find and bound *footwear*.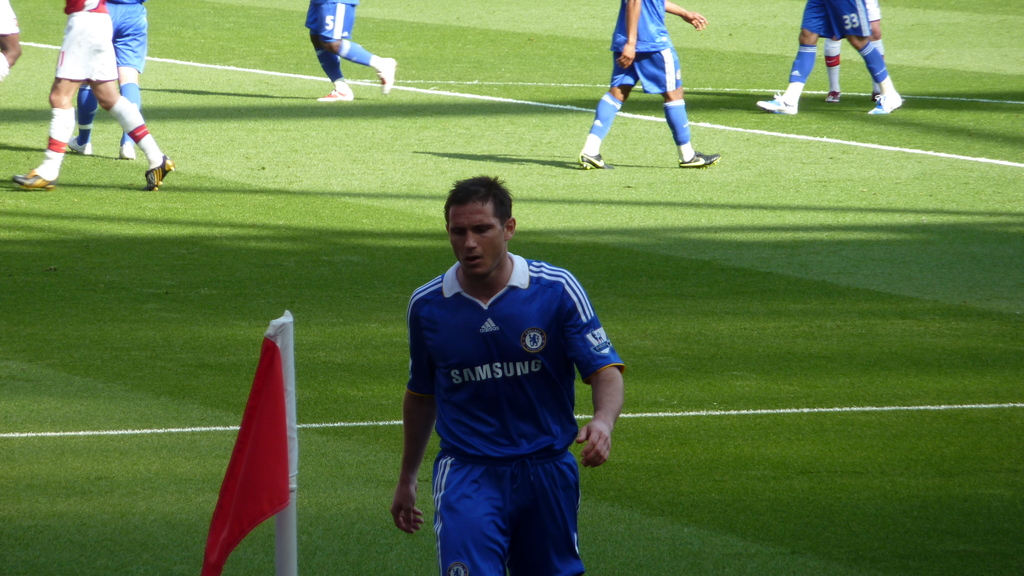
Bound: bbox=(14, 173, 56, 193).
